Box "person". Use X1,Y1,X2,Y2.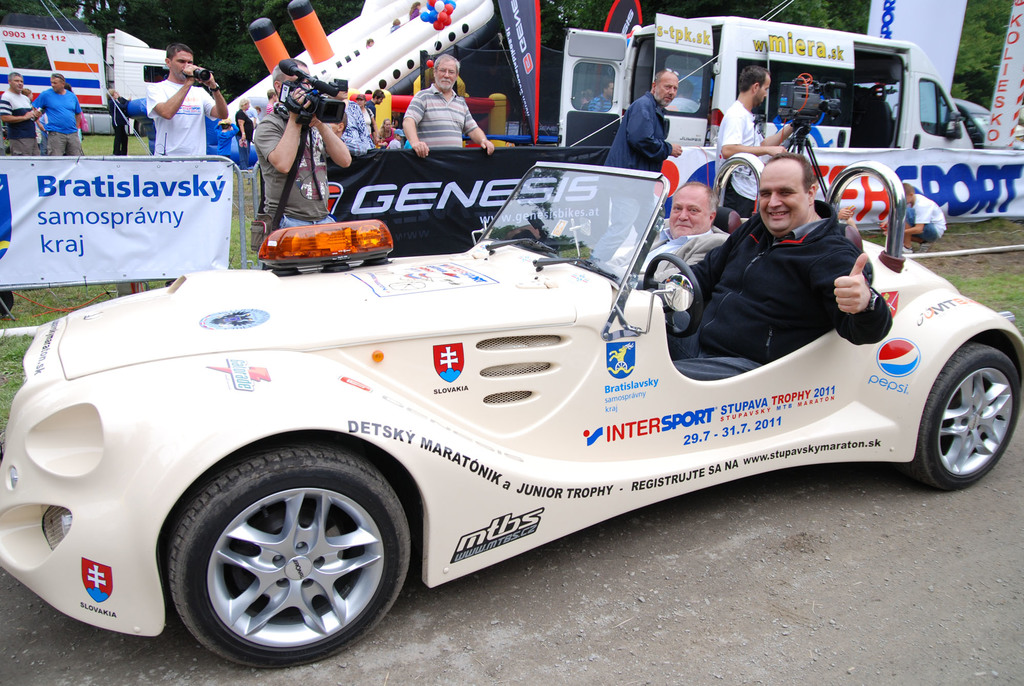
24,74,84,159.
